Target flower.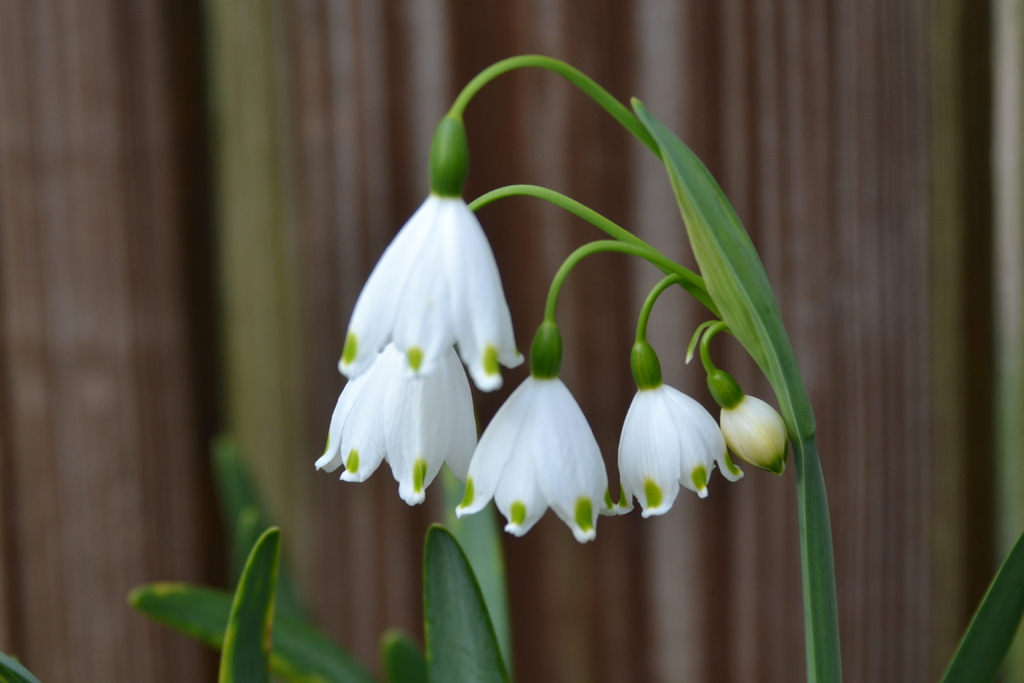
Target region: x1=611 y1=375 x2=744 y2=523.
